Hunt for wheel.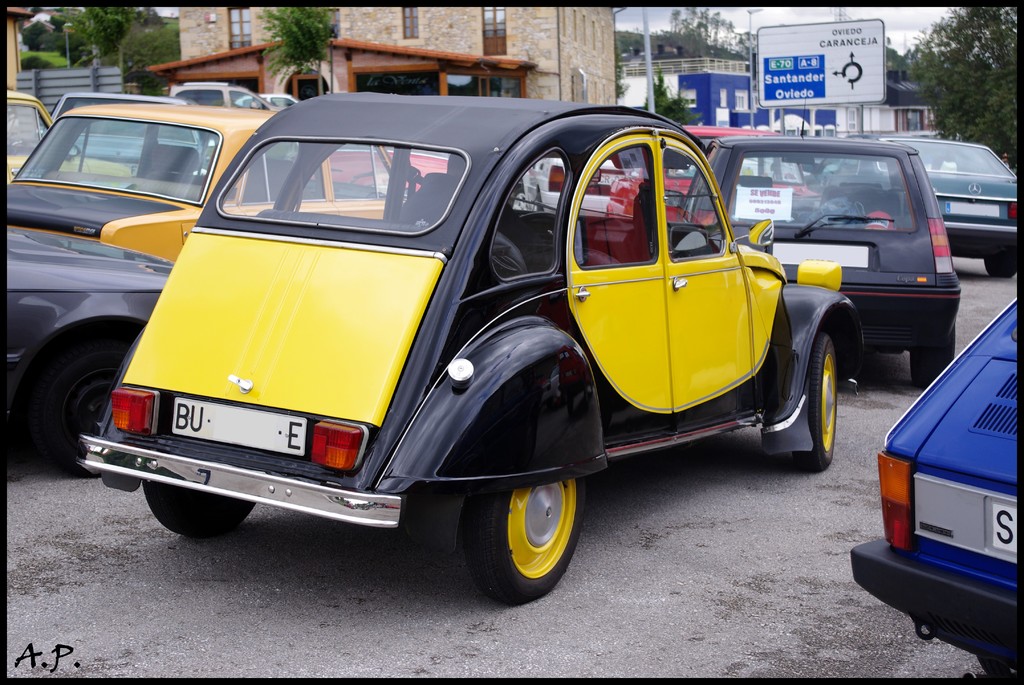
Hunted down at <box>141,481,252,536</box>.
